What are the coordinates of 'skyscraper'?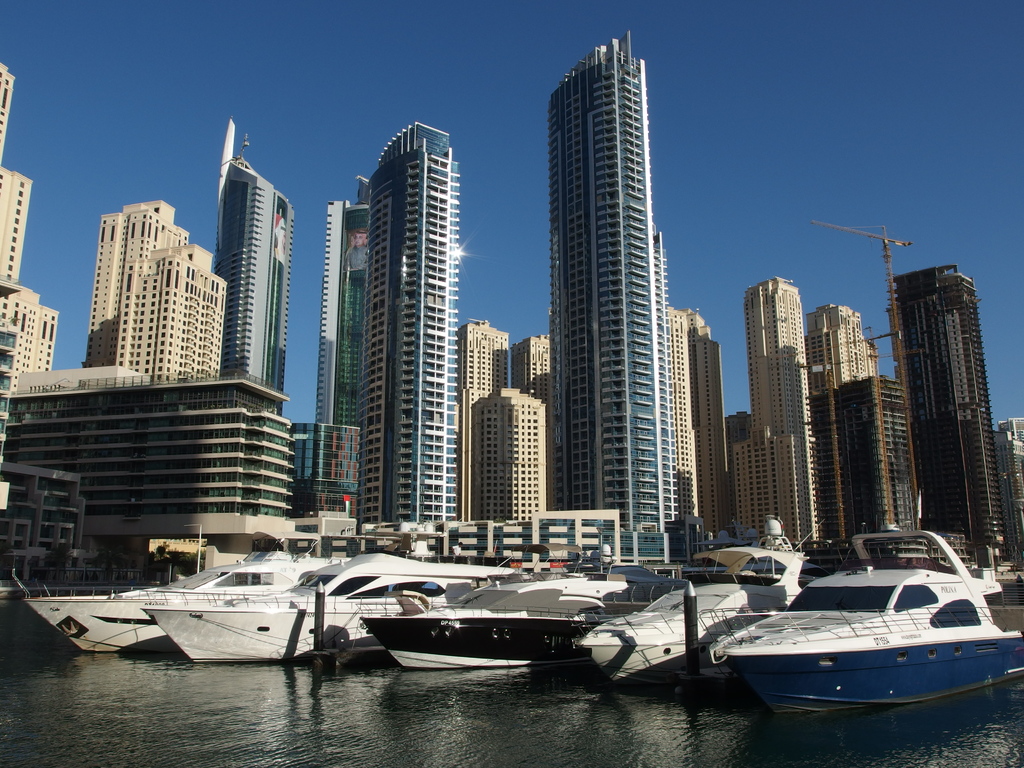
547,32,669,534.
